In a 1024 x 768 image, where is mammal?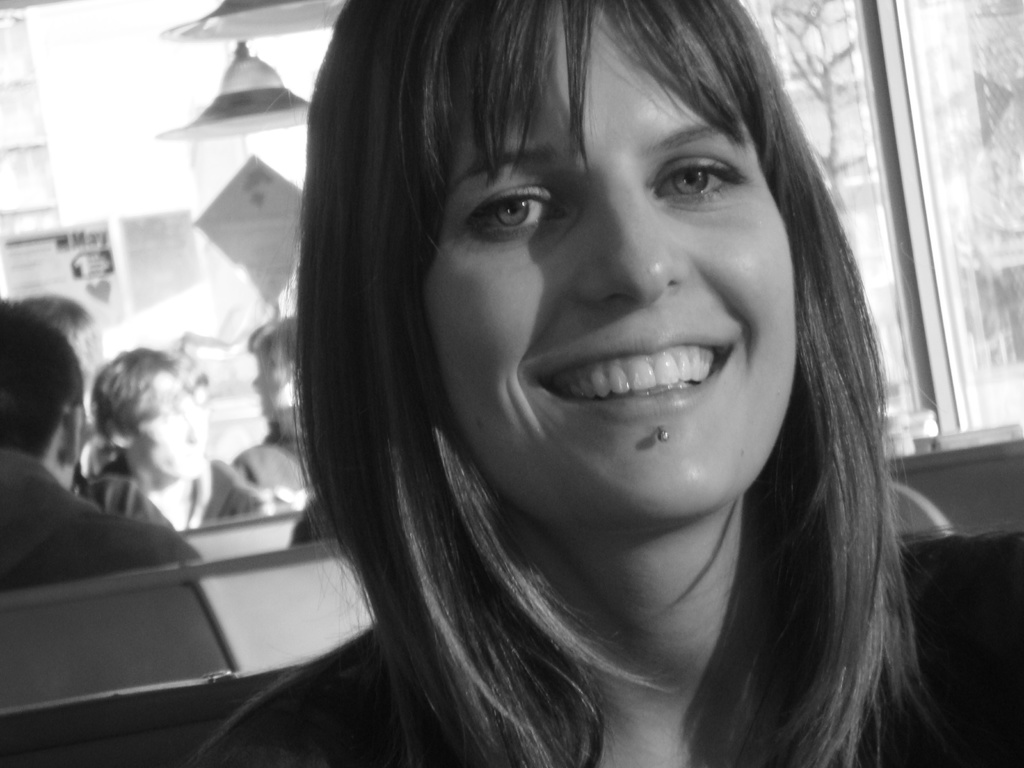
91/348/283/504.
